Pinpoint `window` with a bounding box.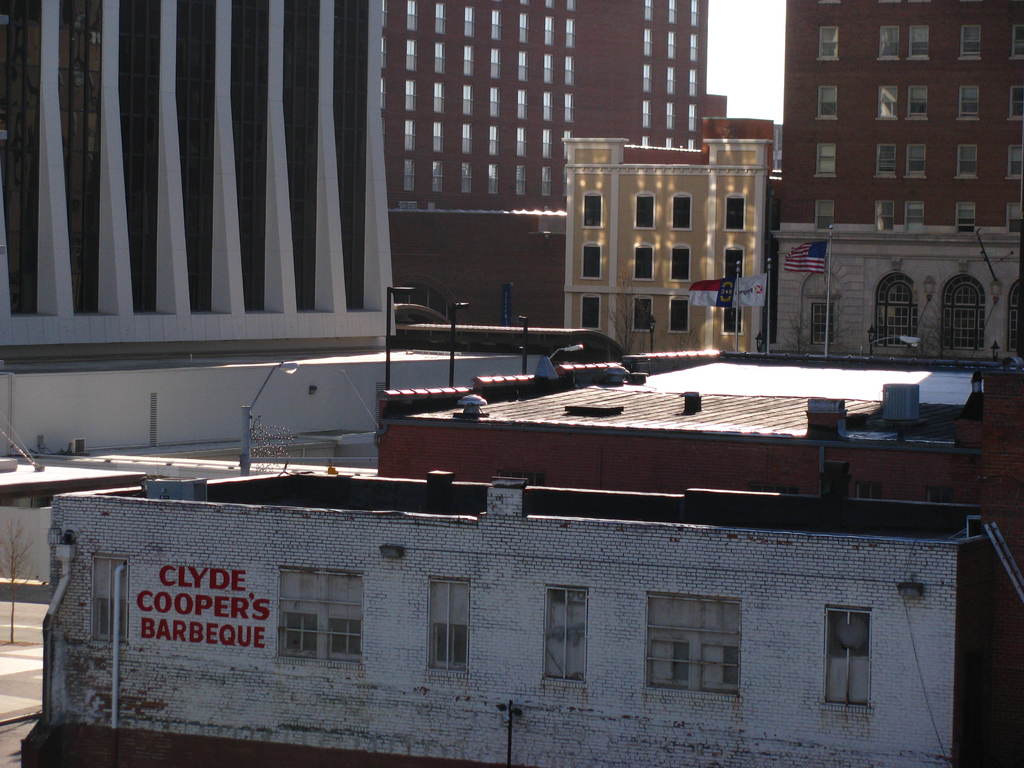
[left=955, top=201, right=981, bottom=237].
